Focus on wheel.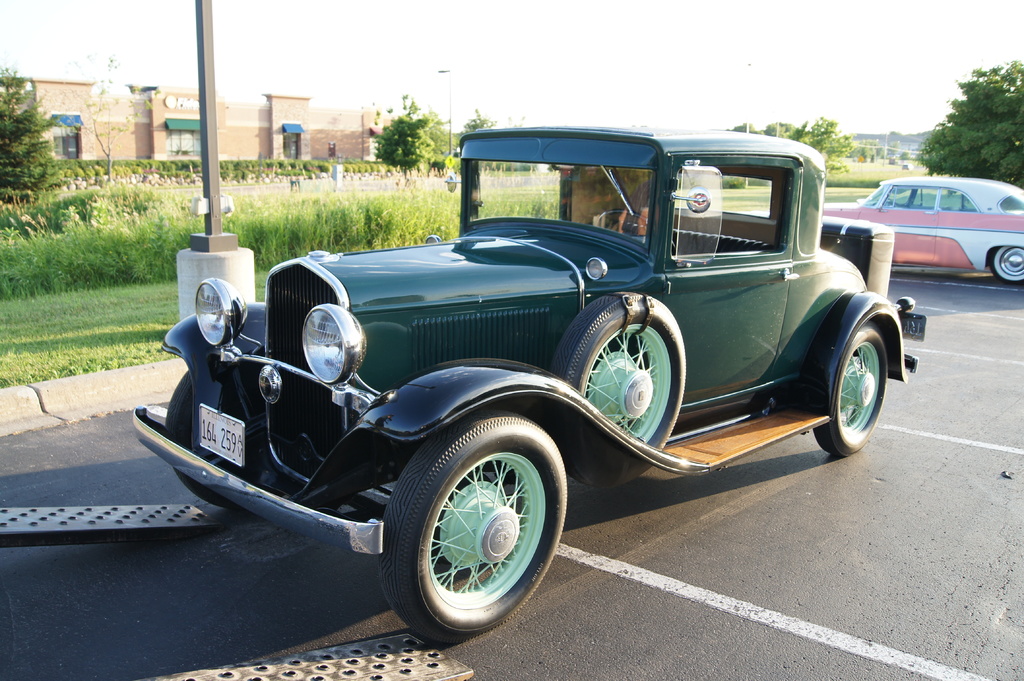
Focused at bbox=(598, 202, 656, 227).
